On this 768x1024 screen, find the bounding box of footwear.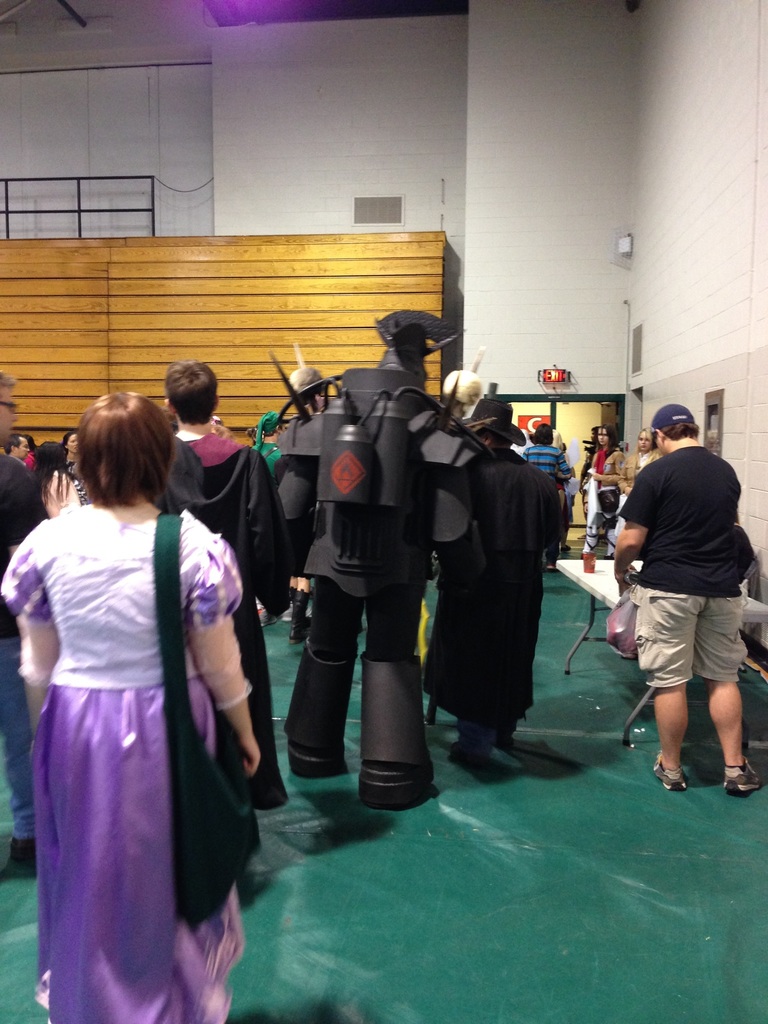
Bounding box: (left=649, top=764, right=692, bottom=794).
